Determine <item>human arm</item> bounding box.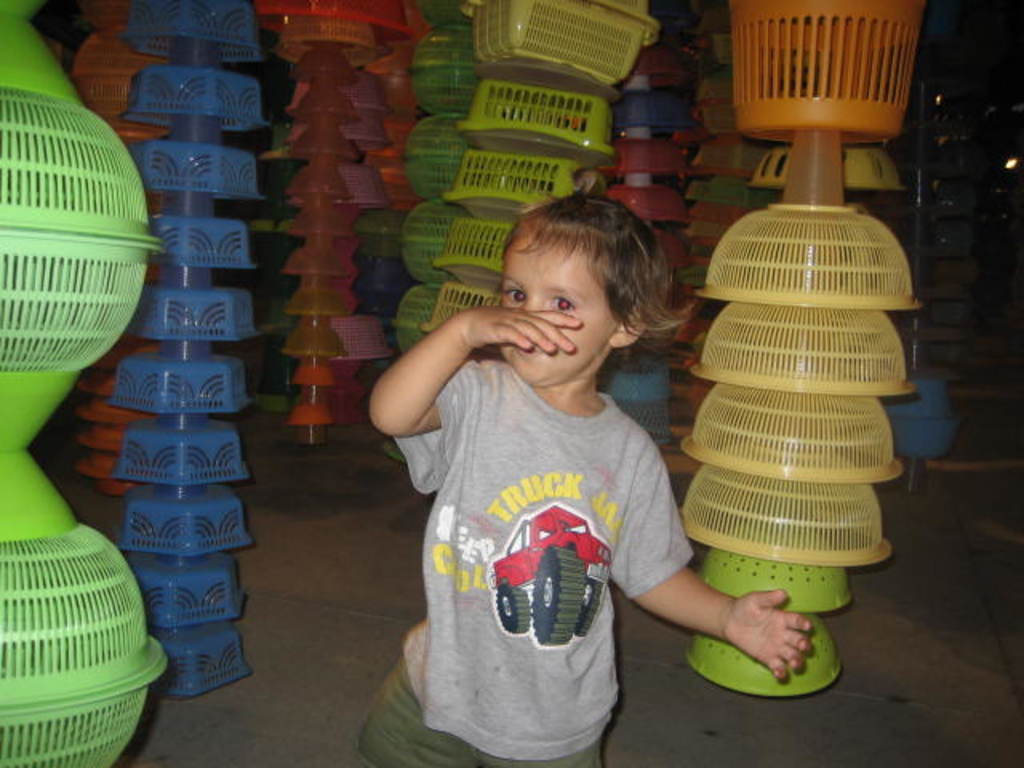
Determined: l=373, t=288, r=635, b=429.
